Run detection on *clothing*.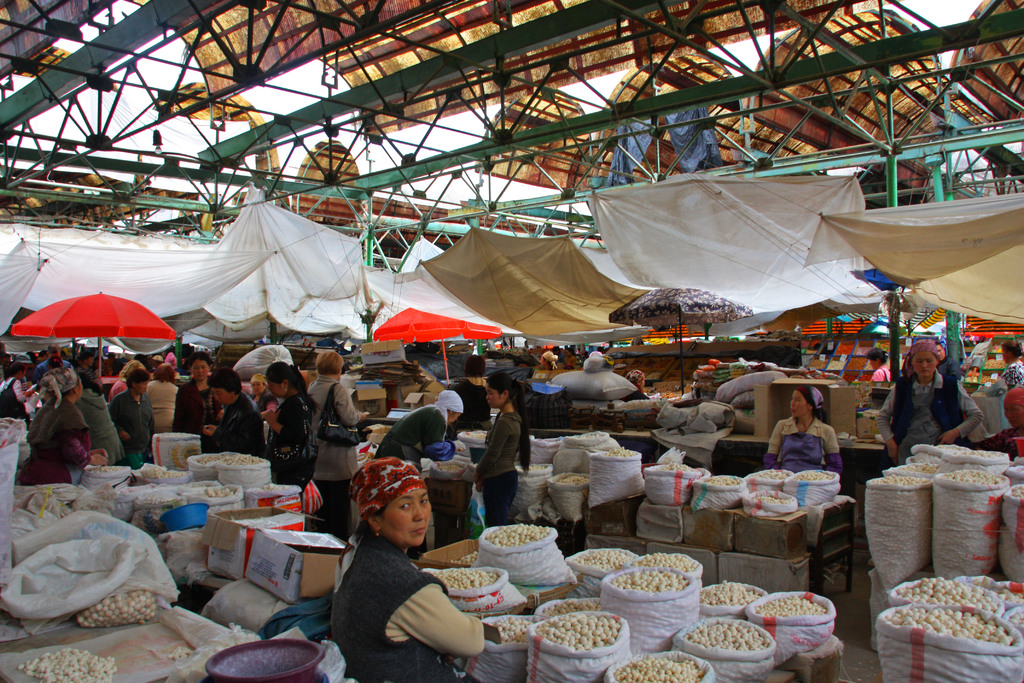
Result: locate(312, 374, 359, 534).
